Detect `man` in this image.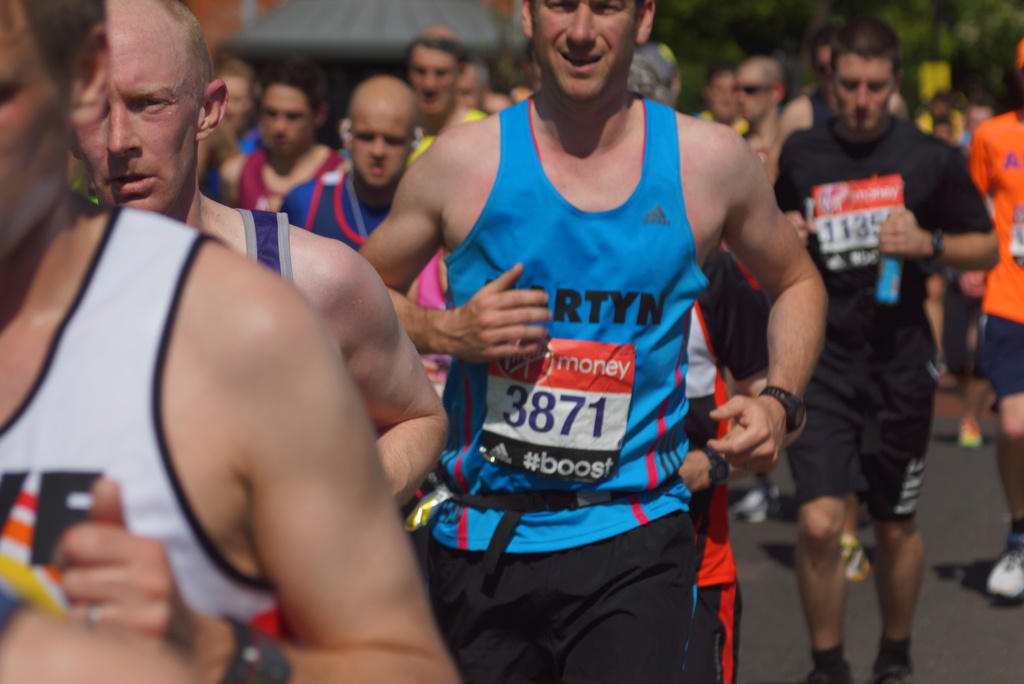
Detection: (left=769, top=13, right=982, bottom=660).
